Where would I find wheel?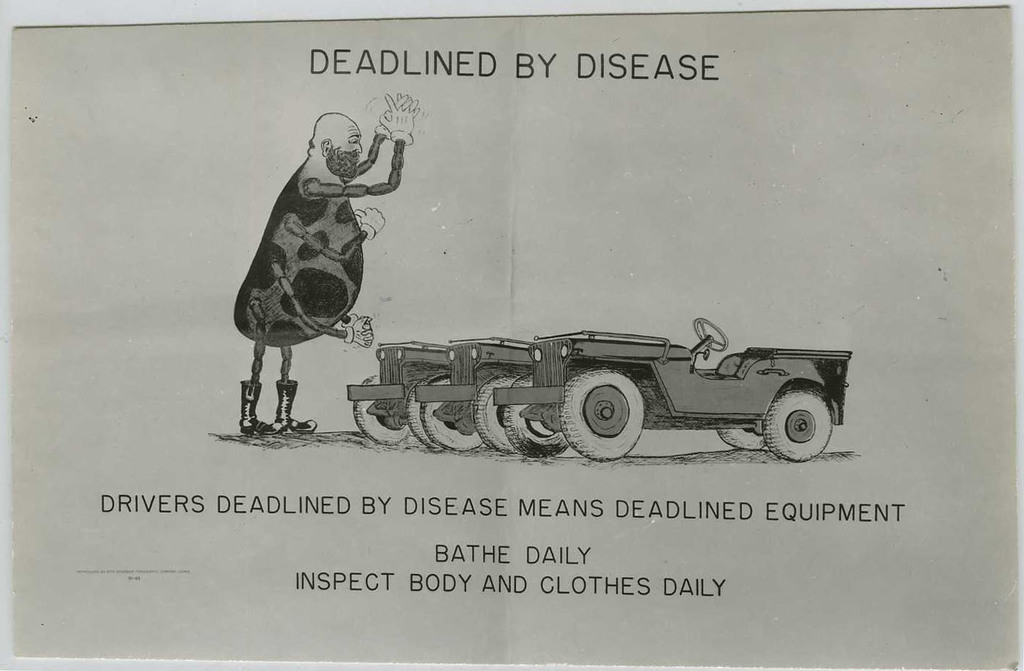
At 504:371:571:460.
